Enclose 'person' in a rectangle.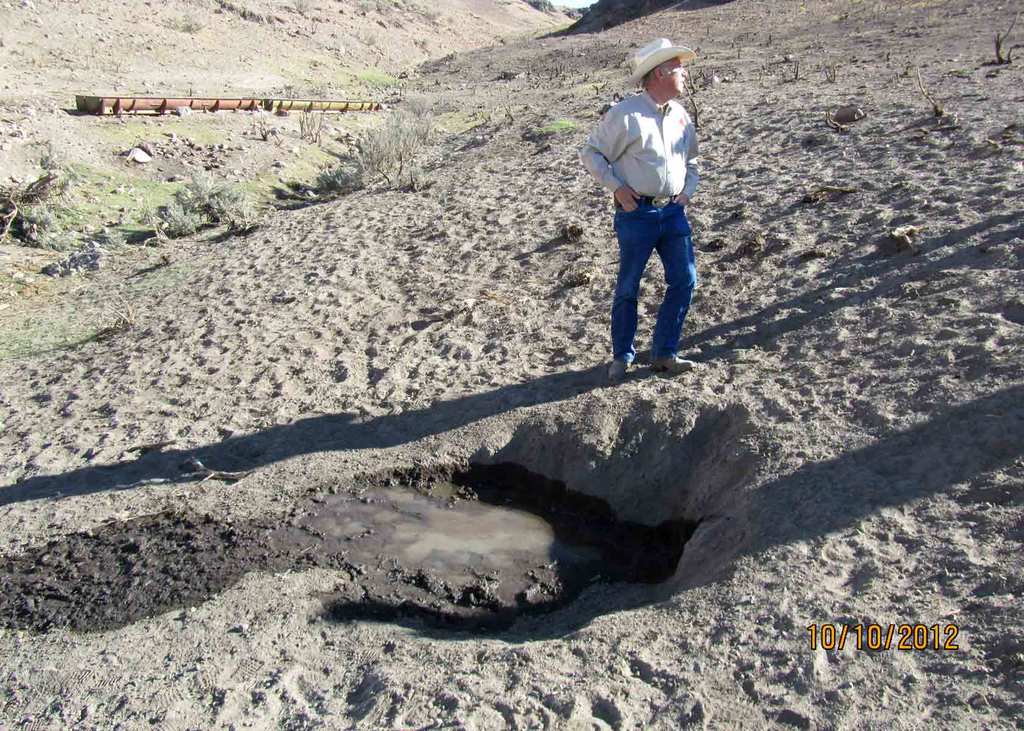
<bbox>583, 35, 700, 374</bbox>.
